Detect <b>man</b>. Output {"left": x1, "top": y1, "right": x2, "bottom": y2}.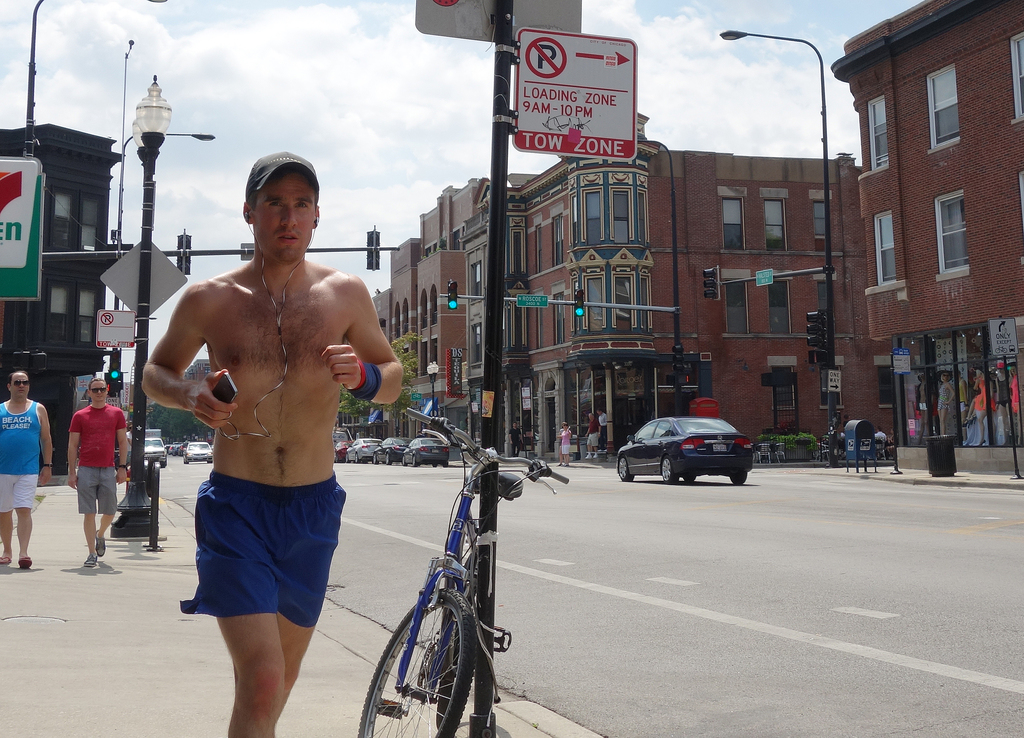
{"left": 0, "top": 369, "right": 54, "bottom": 568}.
